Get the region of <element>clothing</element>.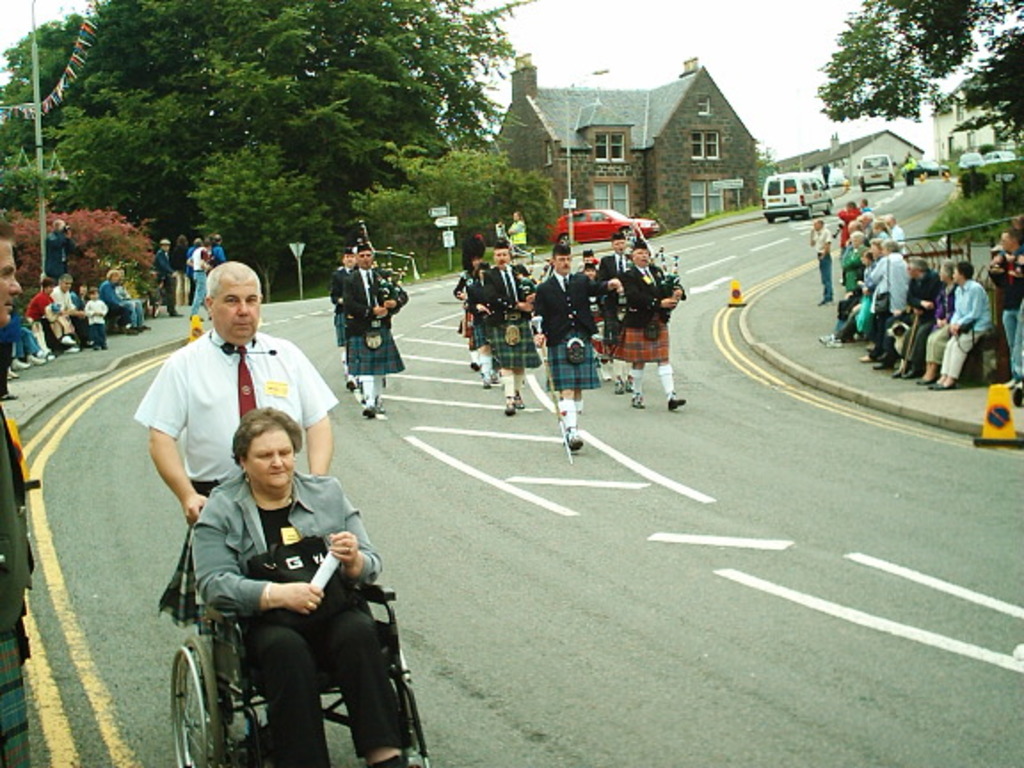
bbox(837, 242, 866, 292).
